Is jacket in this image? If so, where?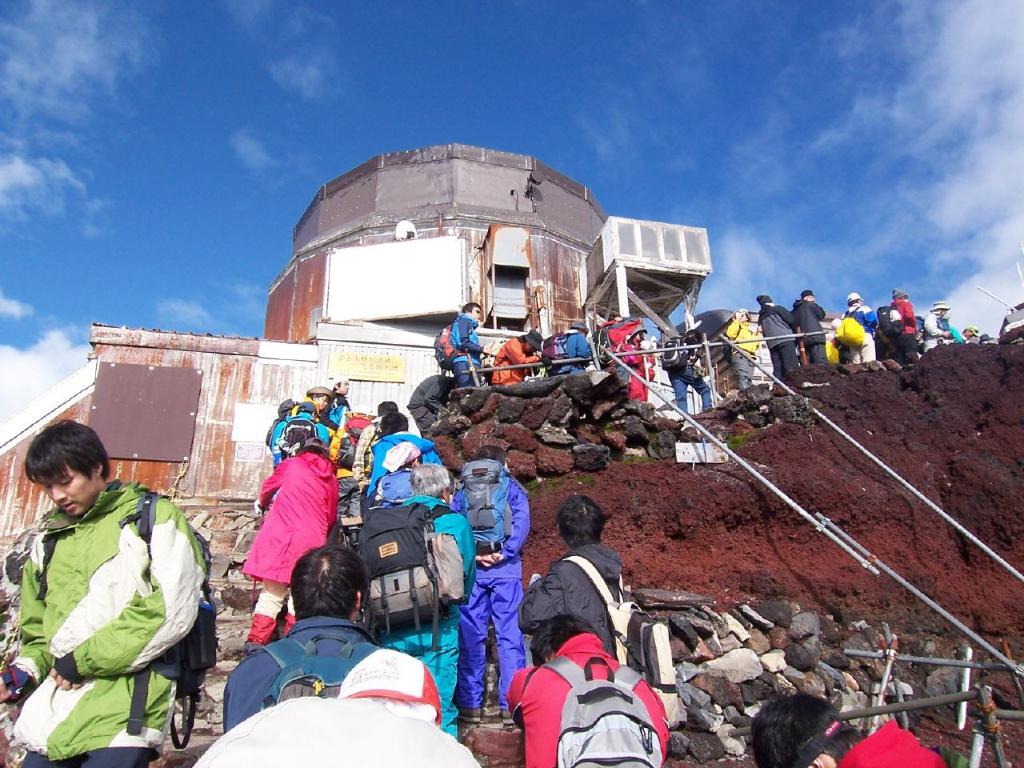
Yes, at Rect(780, 291, 839, 349).
